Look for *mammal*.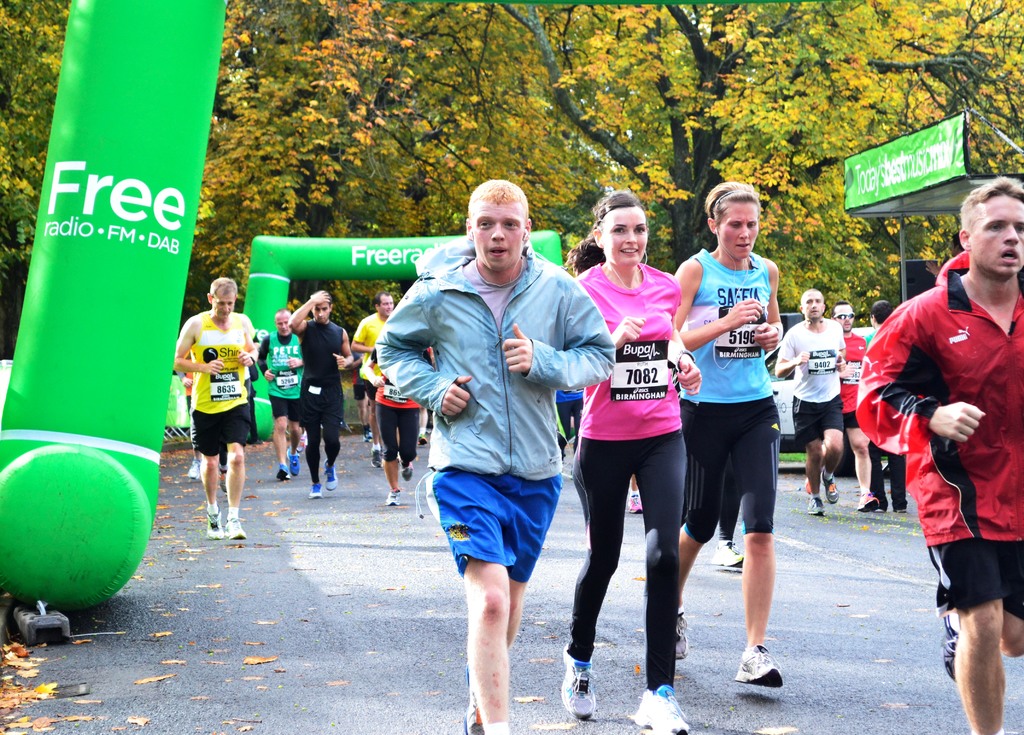
Found: bbox=[854, 177, 1023, 734].
